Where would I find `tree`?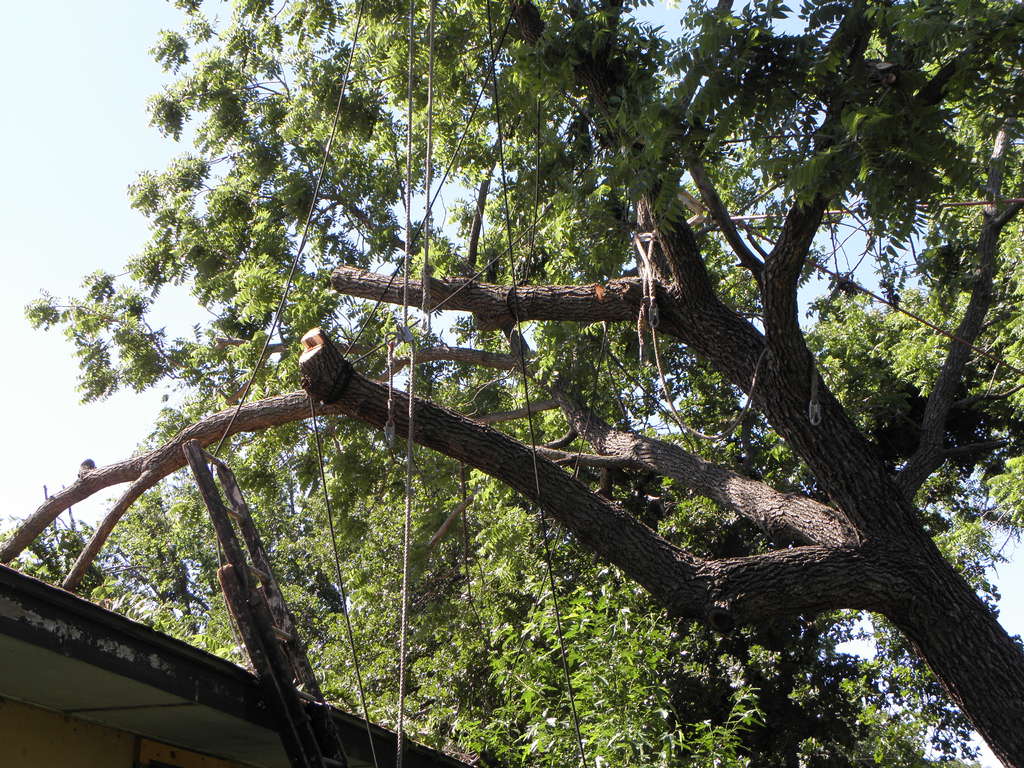
At left=0, top=321, right=959, bottom=767.
